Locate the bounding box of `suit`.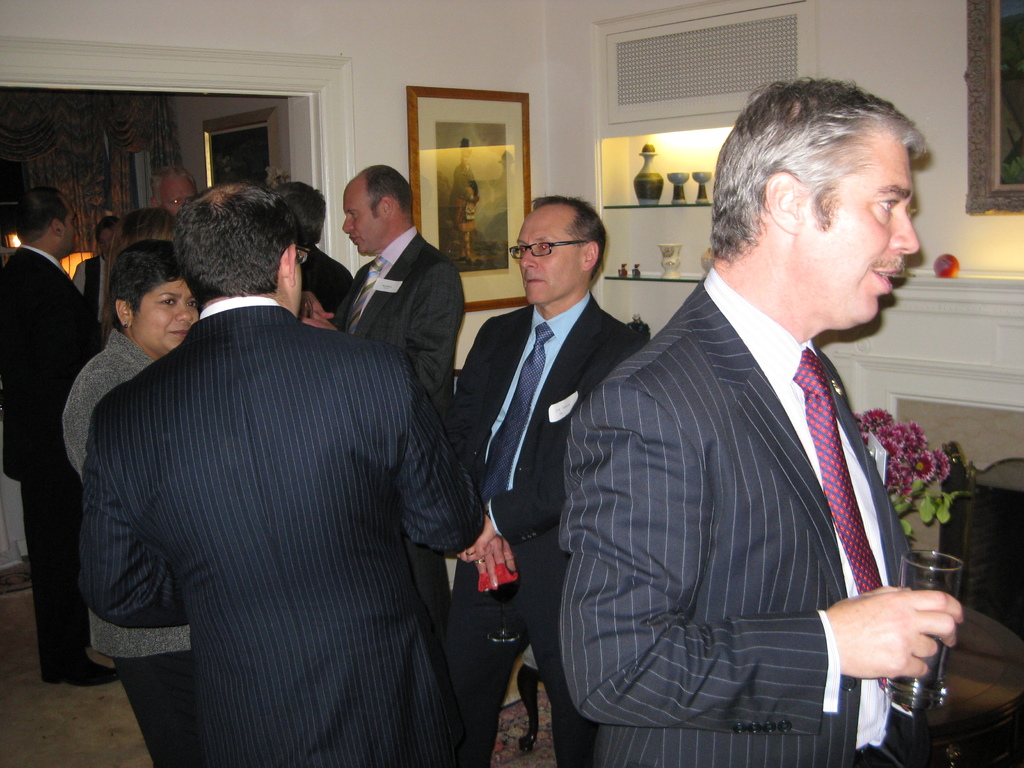
Bounding box: pyautogui.locateOnScreen(554, 288, 915, 767).
